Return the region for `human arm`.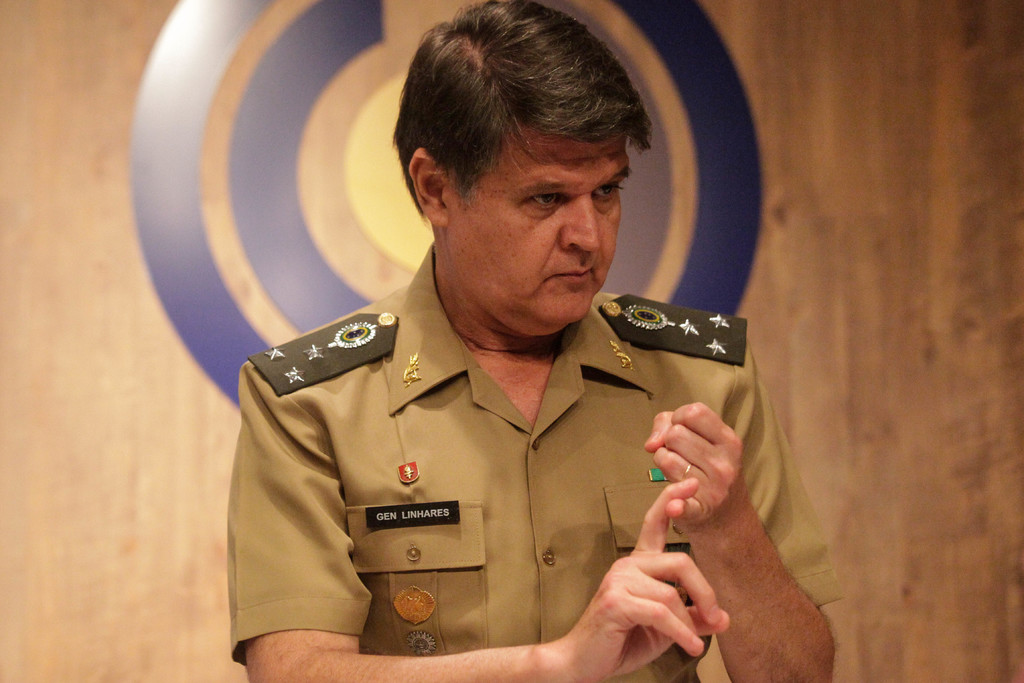
pyautogui.locateOnScreen(228, 347, 732, 682).
